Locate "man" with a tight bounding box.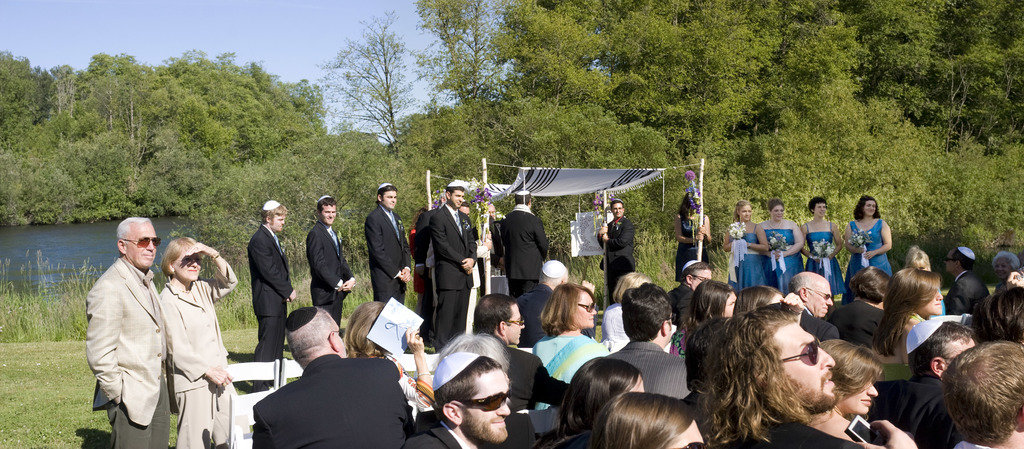
<box>695,298,918,448</box>.
